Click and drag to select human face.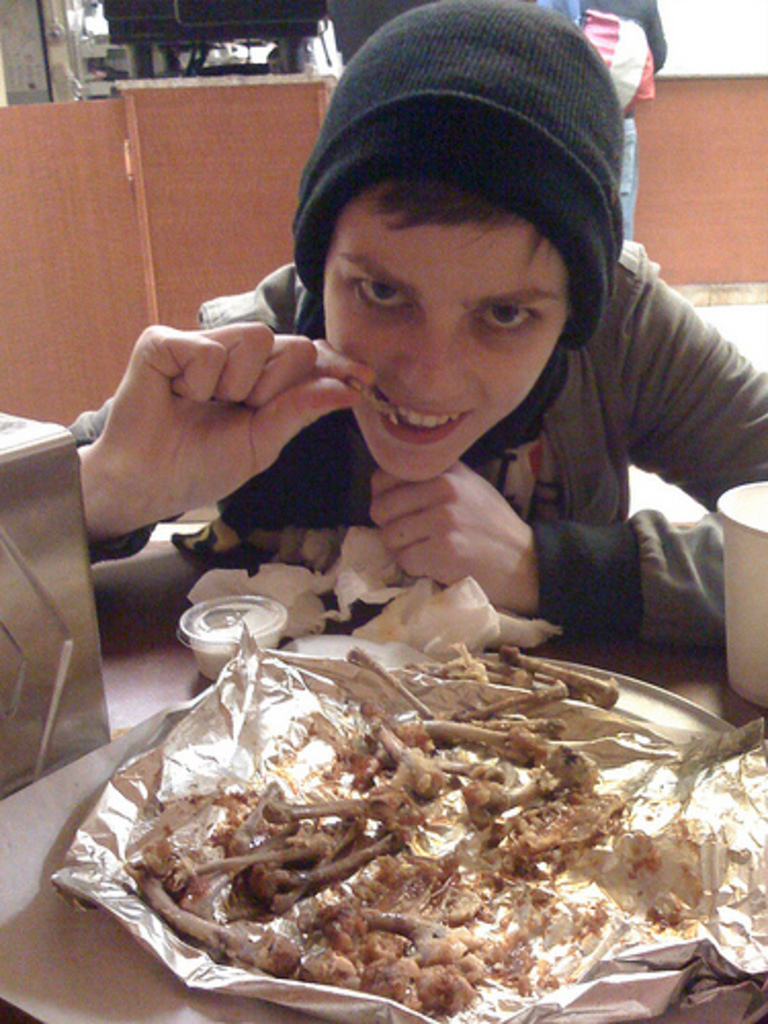
Selection: Rect(324, 186, 569, 485).
